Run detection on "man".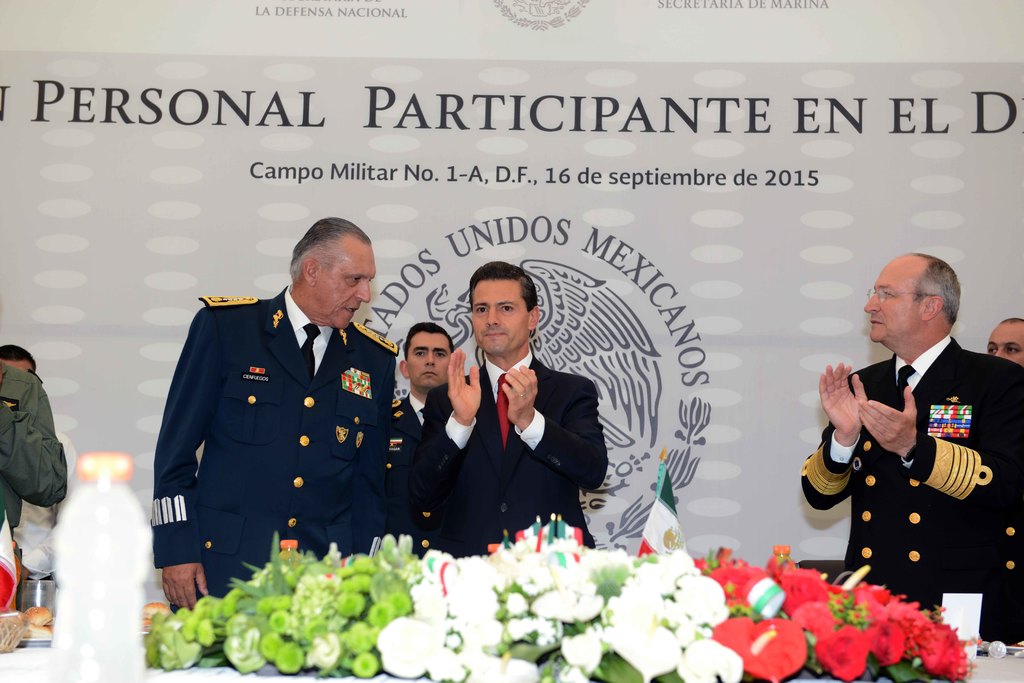
Result: region(389, 315, 461, 510).
